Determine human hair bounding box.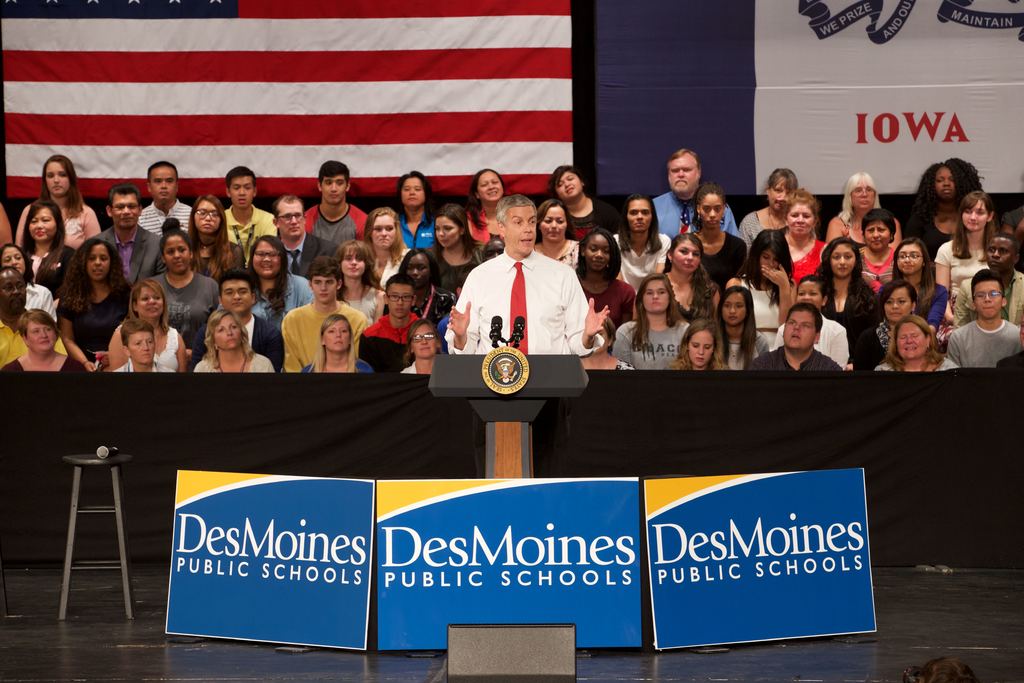
Determined: select_region(307, 315, 359, 373).
